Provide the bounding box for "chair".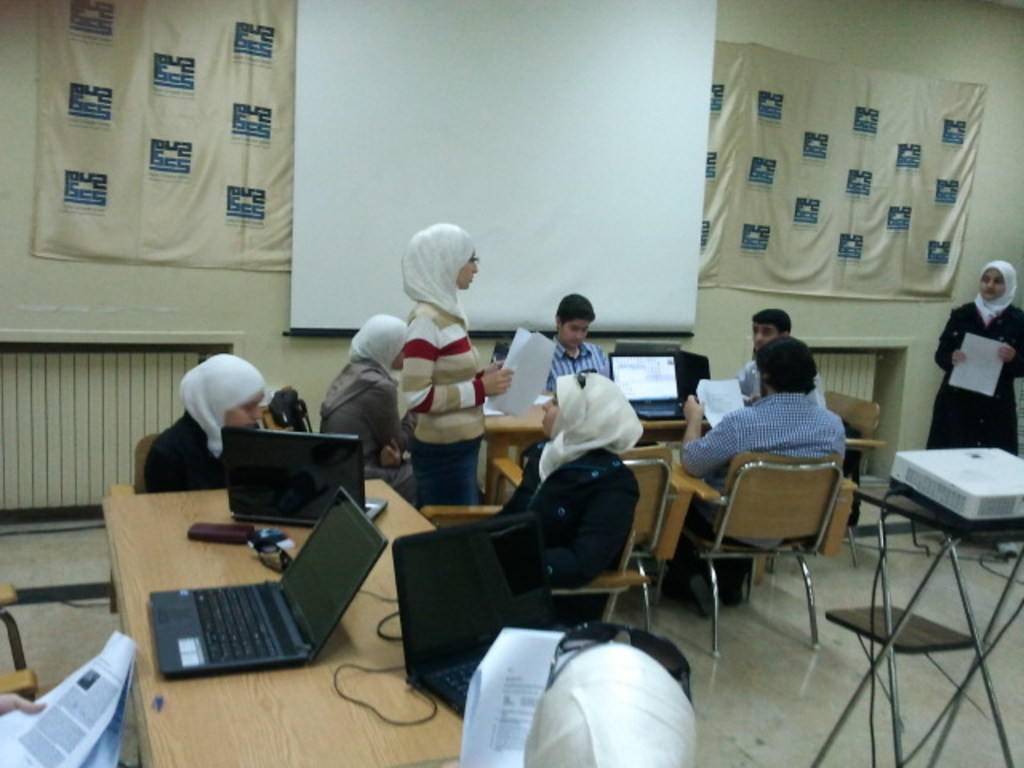
680,443,848,637.
